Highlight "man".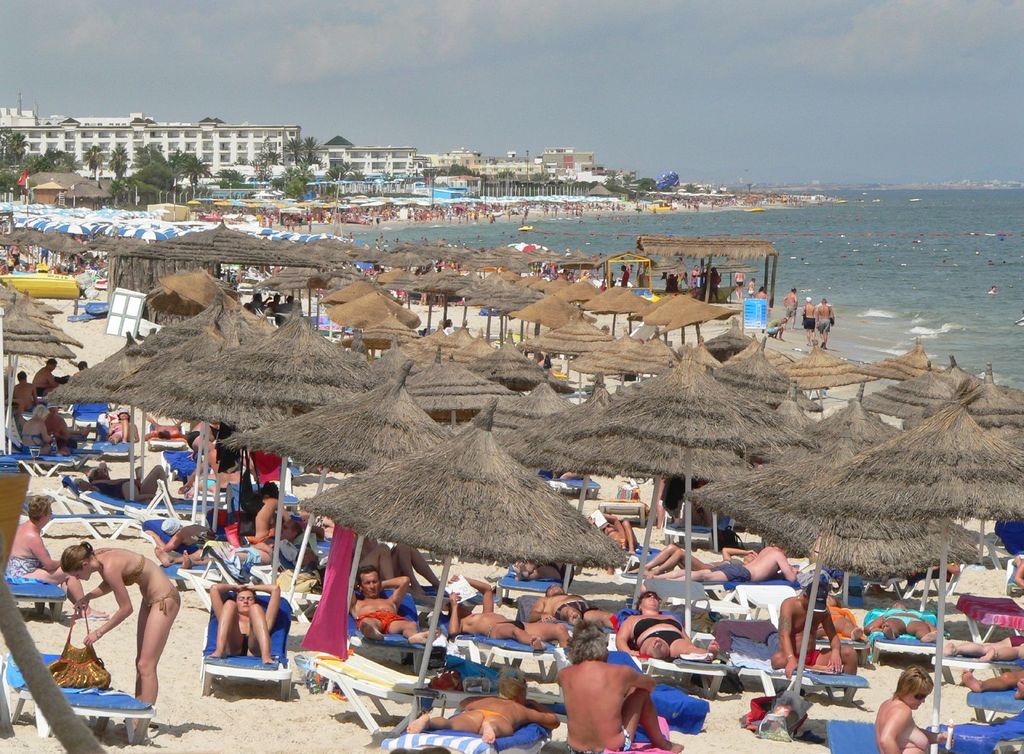
Highlighted region: bbox(609, 270, 615, 287).
